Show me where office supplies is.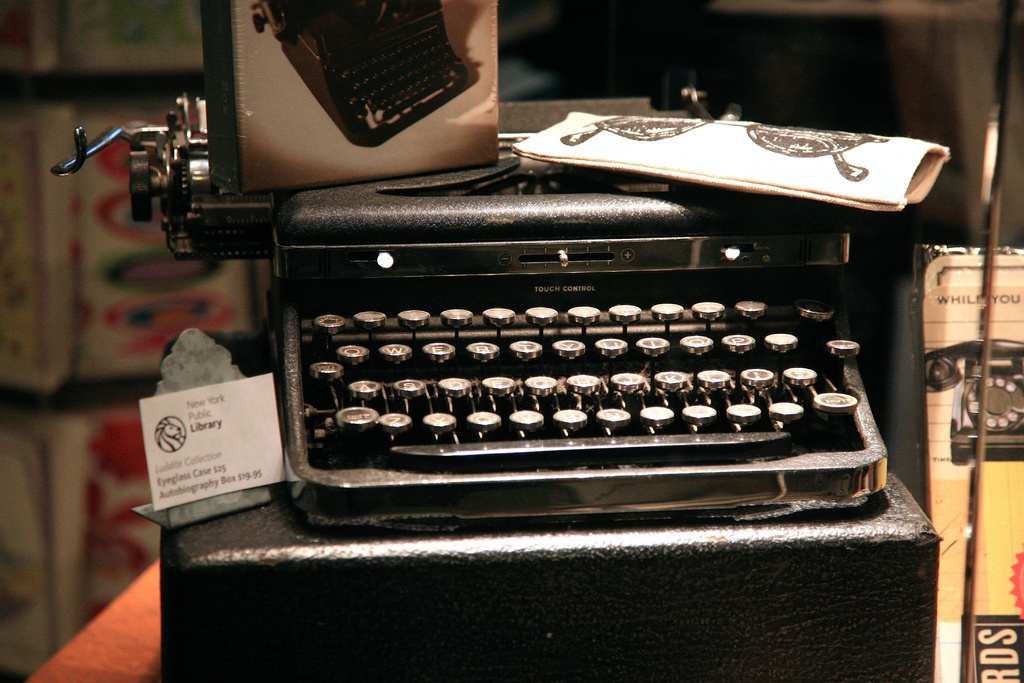
office supplies is at detection(49, 94, 889, 527).
